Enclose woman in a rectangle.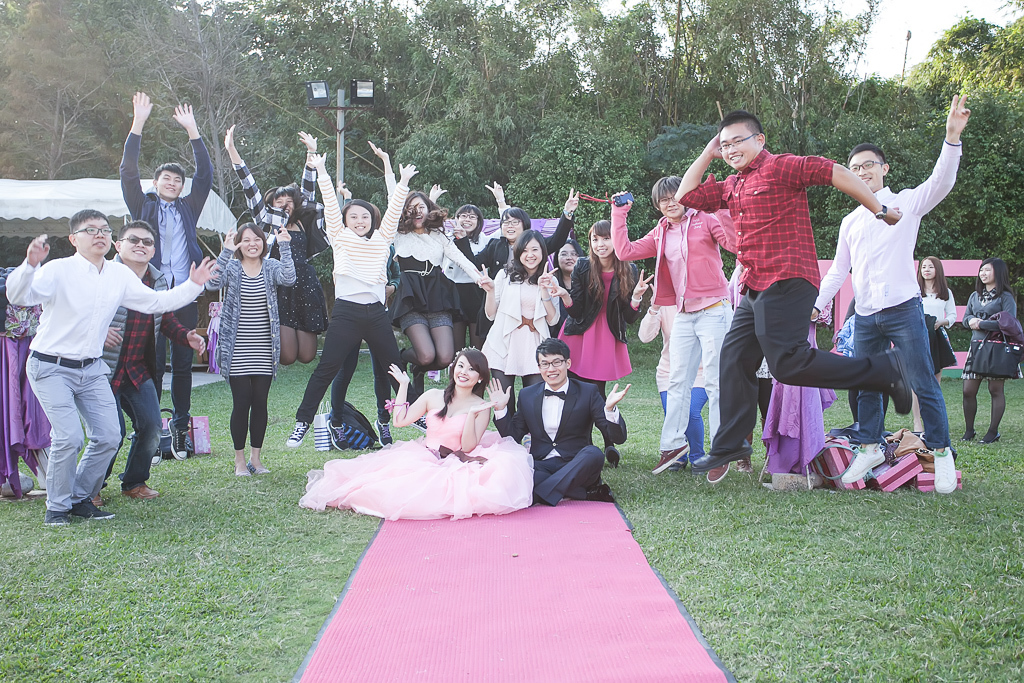
detection(427, 180, 510, 355).
